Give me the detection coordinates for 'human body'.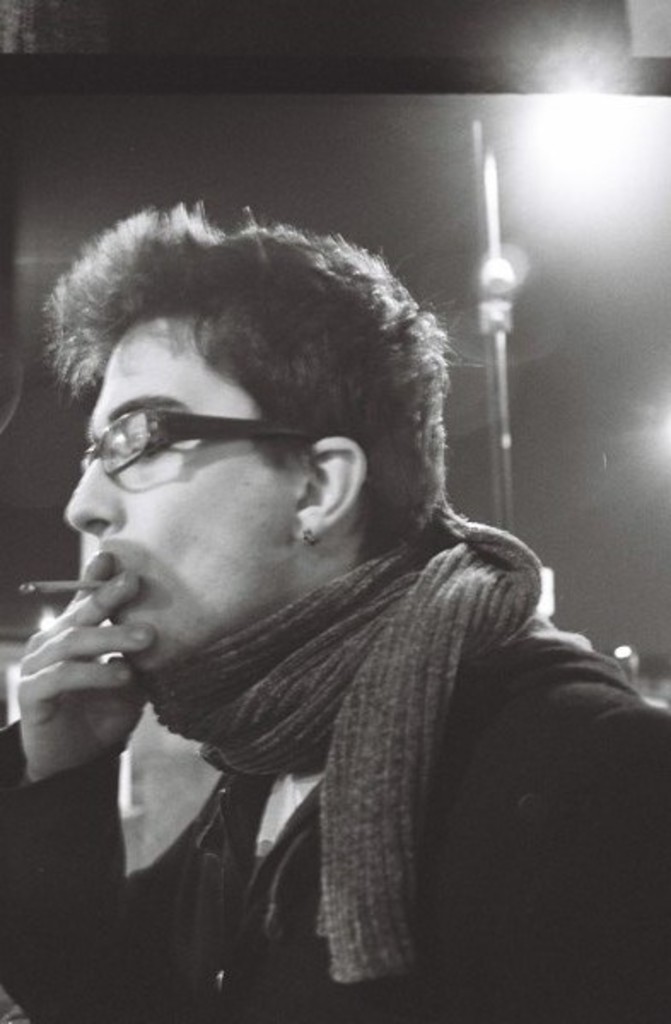
20,220,596,1023.
